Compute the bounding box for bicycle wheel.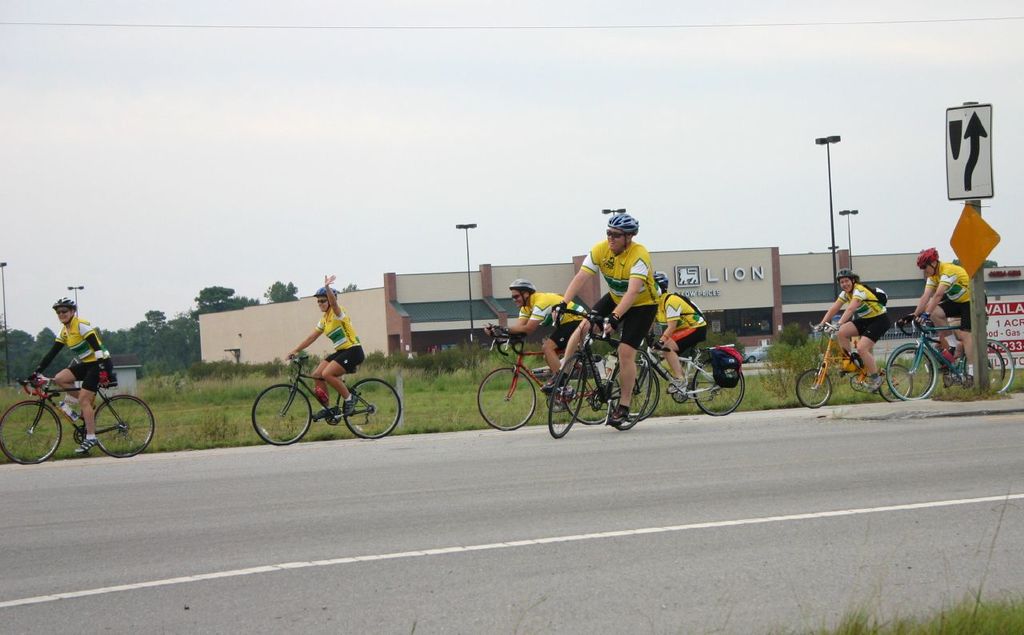
[477,365,536,432].
